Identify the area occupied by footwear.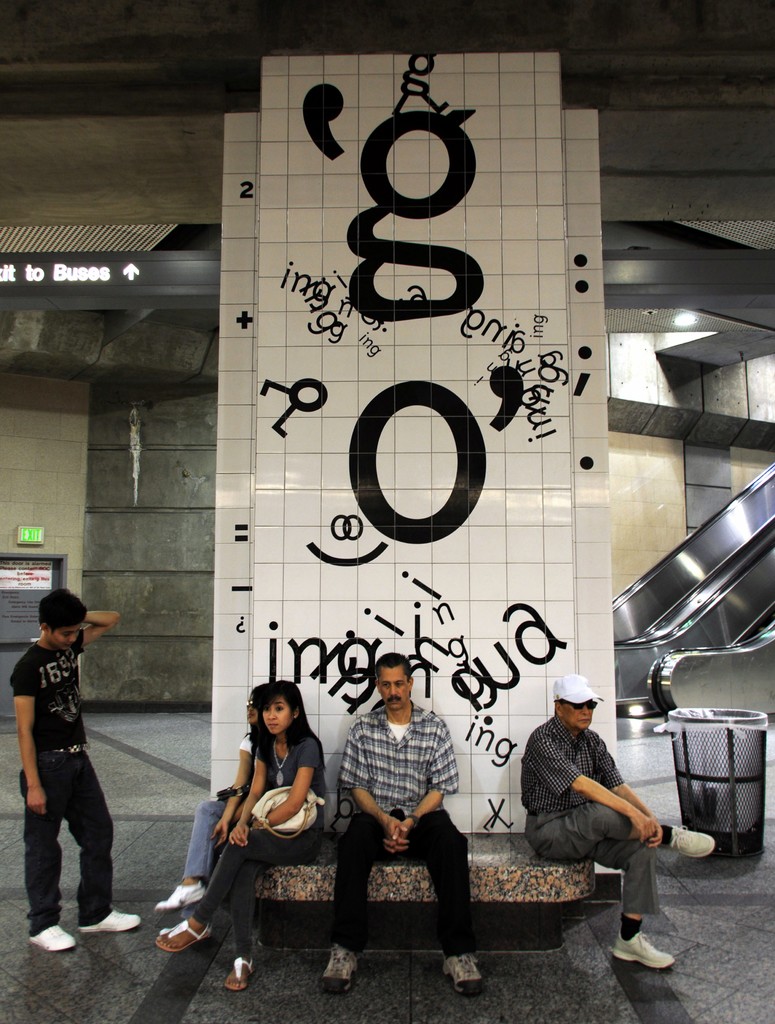
Area: [x1=81, y1=909, x2=148, y2=932].
